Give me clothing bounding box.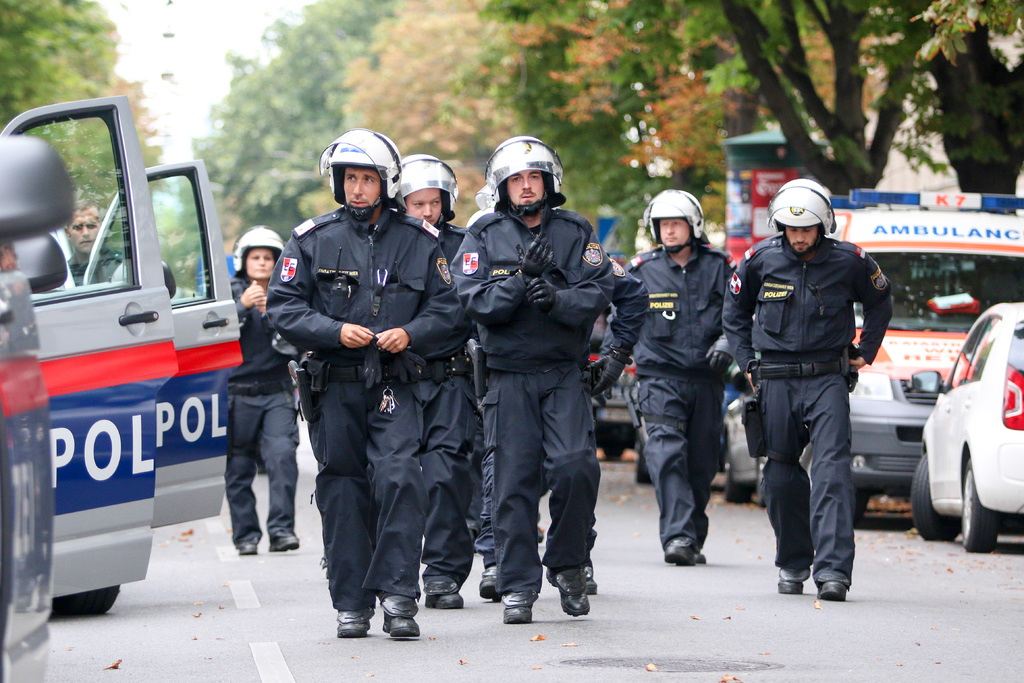
607/226/744/557.
